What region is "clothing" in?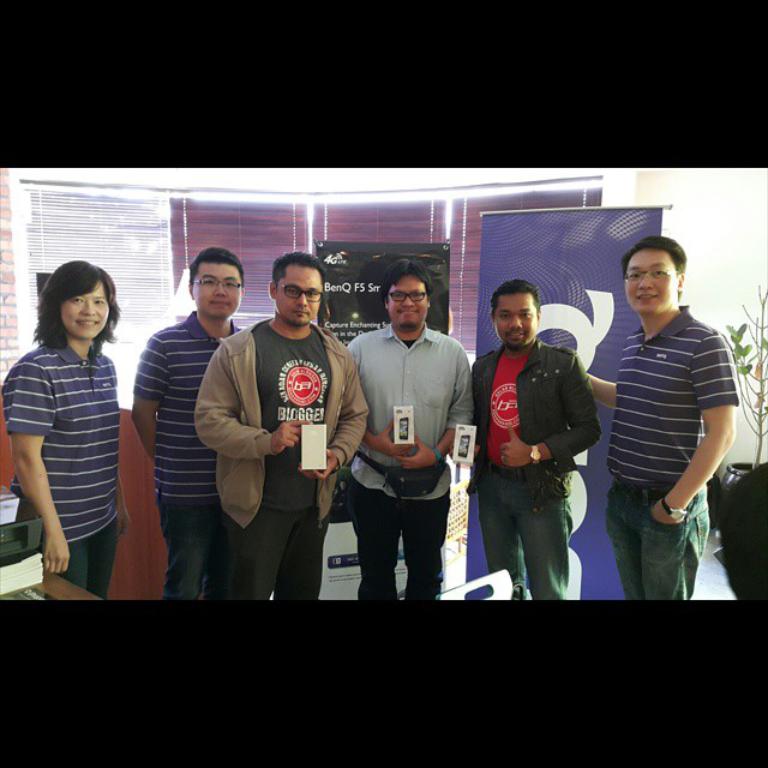
[left=128, top=308, right=242, bottom=602].
